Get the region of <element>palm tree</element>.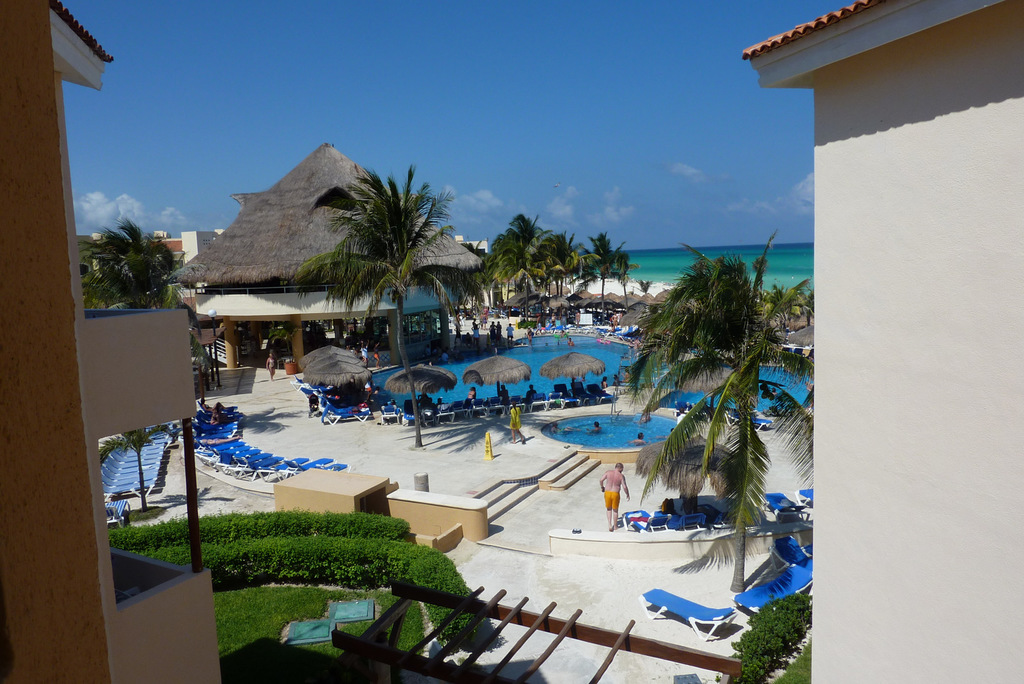
574 227 629 305.
